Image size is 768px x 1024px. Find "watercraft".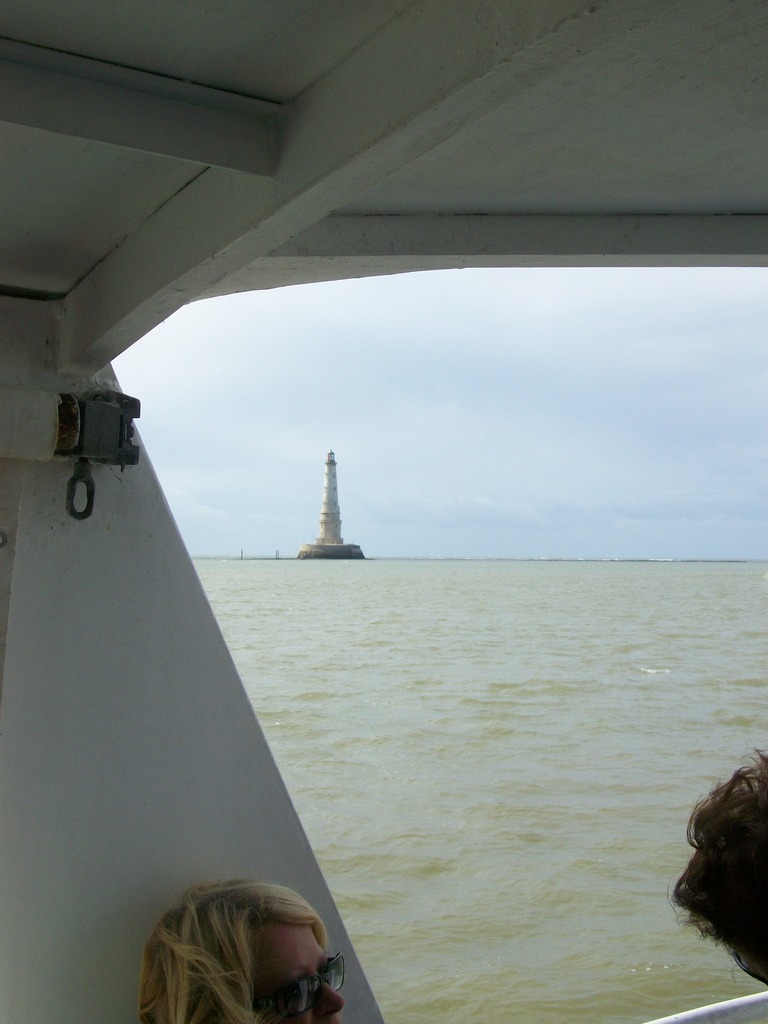
(left=0, top=3, right=767, bottom=1023).
